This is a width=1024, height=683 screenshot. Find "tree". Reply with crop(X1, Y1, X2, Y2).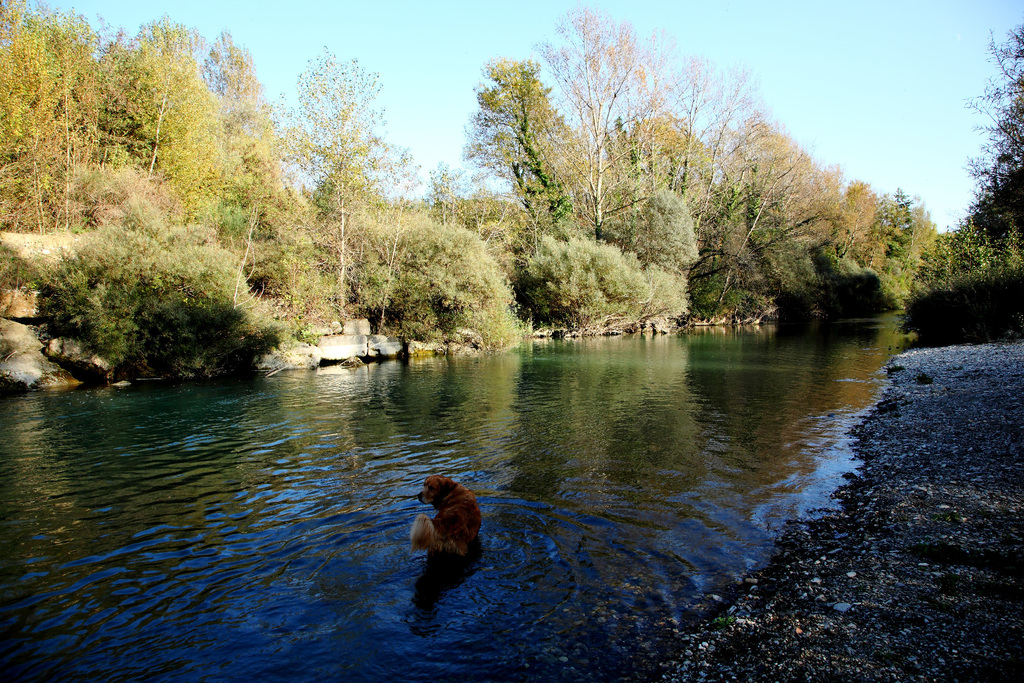
crop(0, 0, 97, 234).
